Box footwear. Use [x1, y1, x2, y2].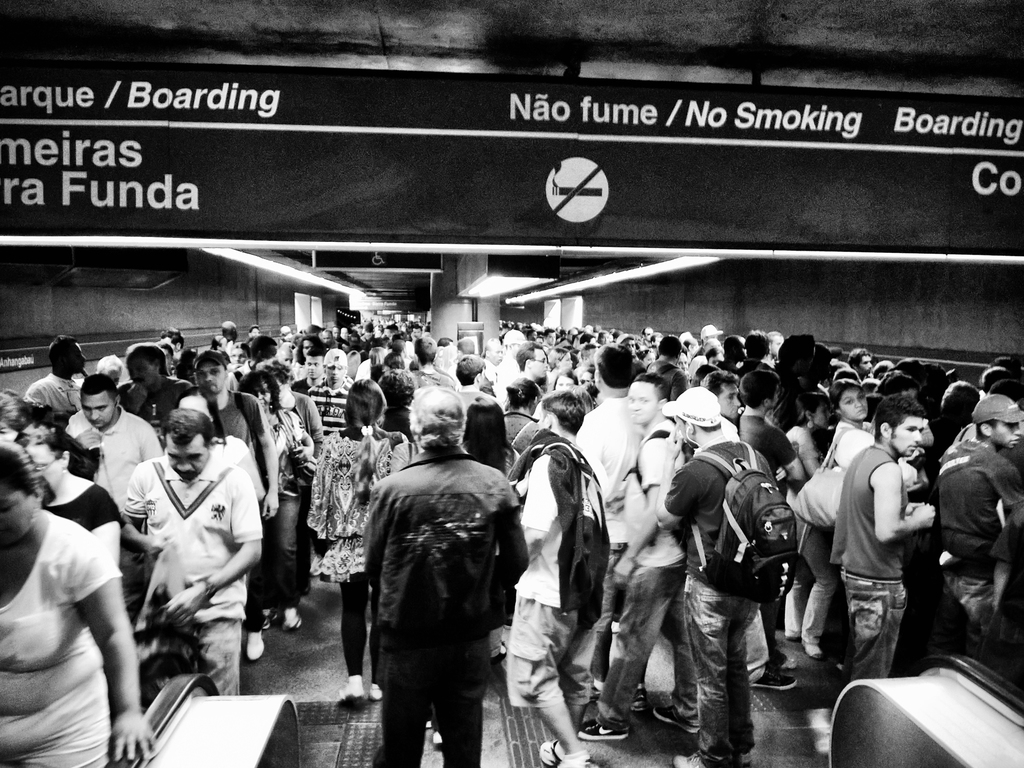
[575, 717, 639, 746].
